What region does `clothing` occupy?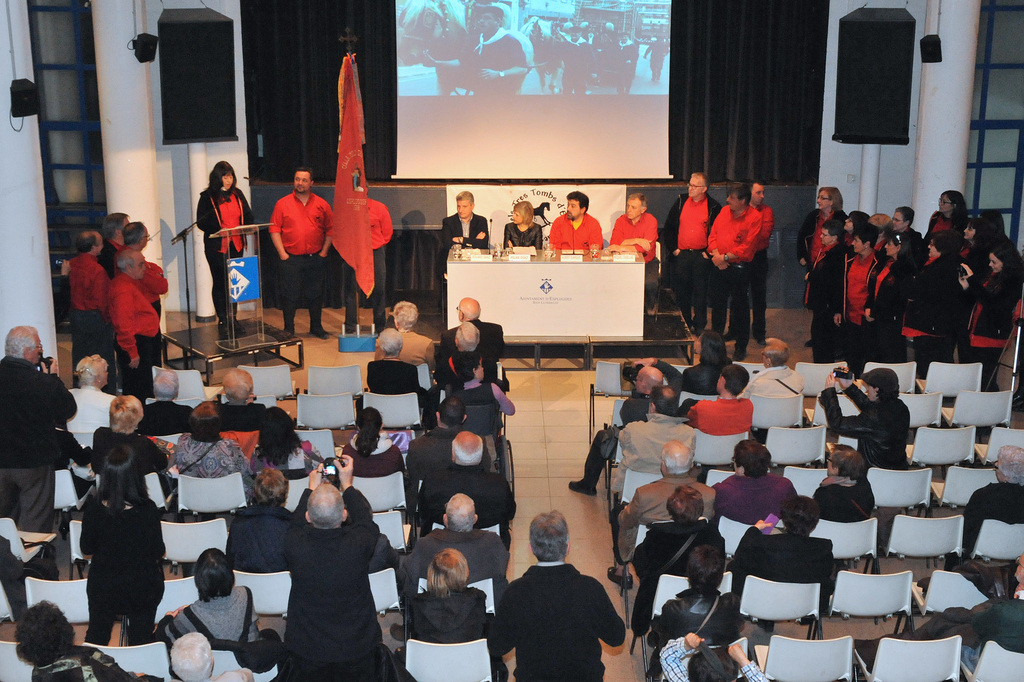
rect(431, 351, 508, 392).
